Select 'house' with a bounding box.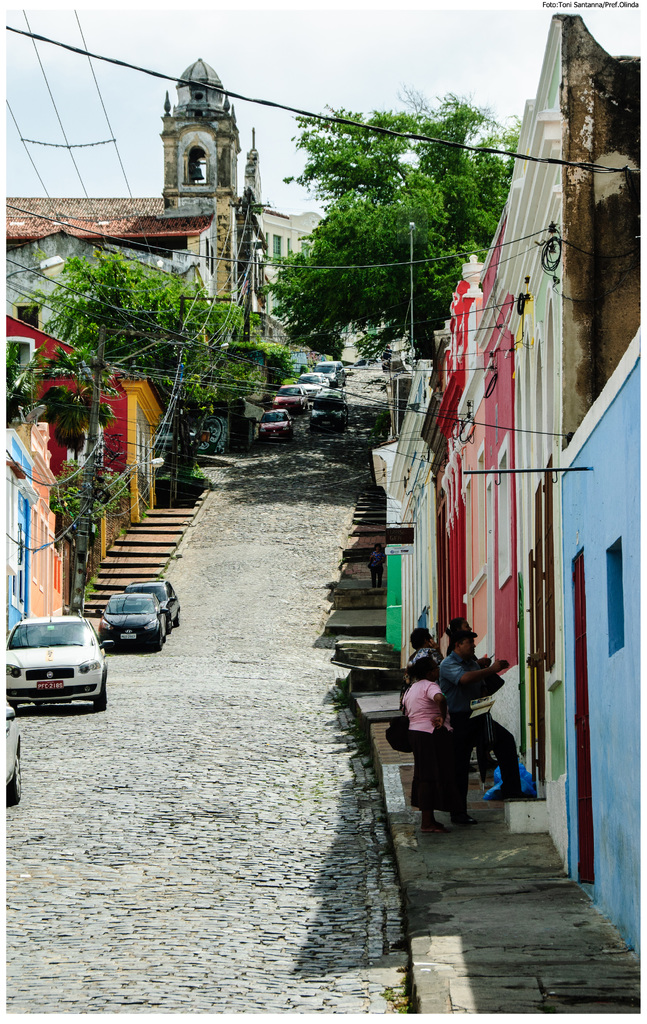
bbox=[0, 56, 329, 653].
